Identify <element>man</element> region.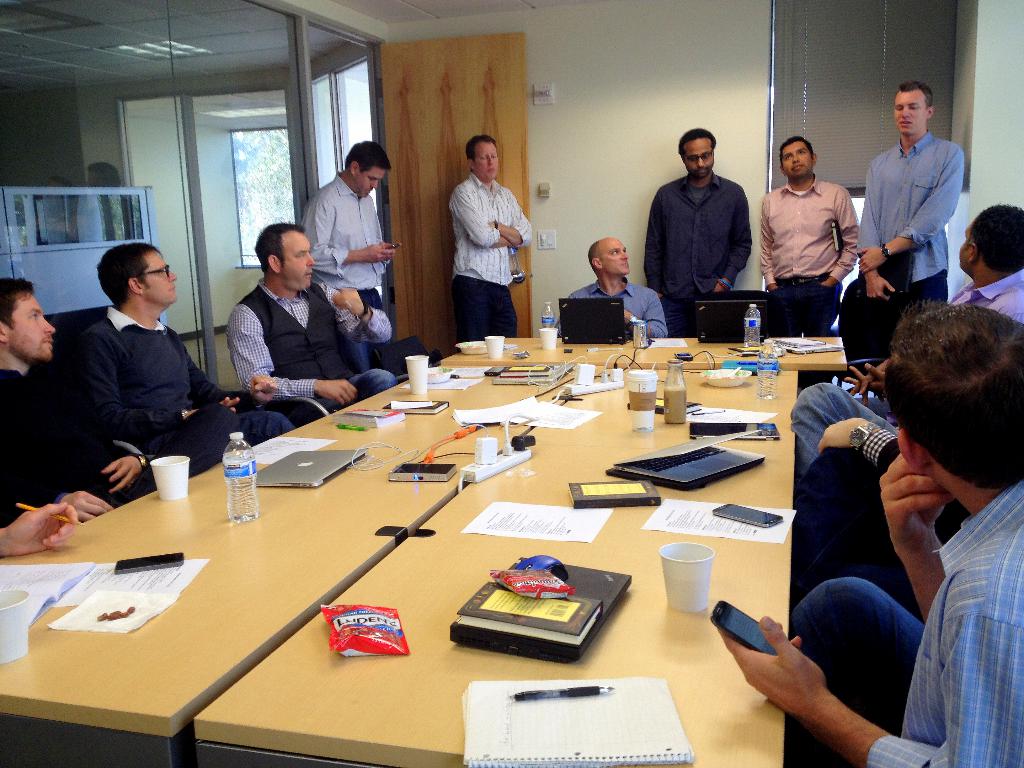
Region: left=789, top=414, right=973, bottom=600.
